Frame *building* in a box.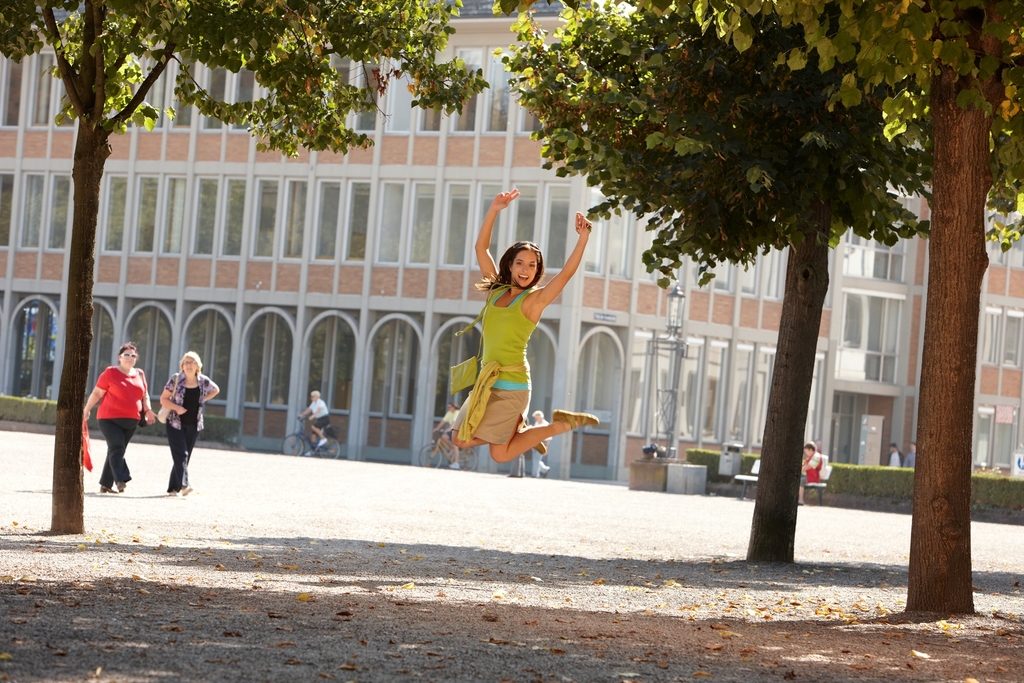
detection(0, 0, 1023, 509).
